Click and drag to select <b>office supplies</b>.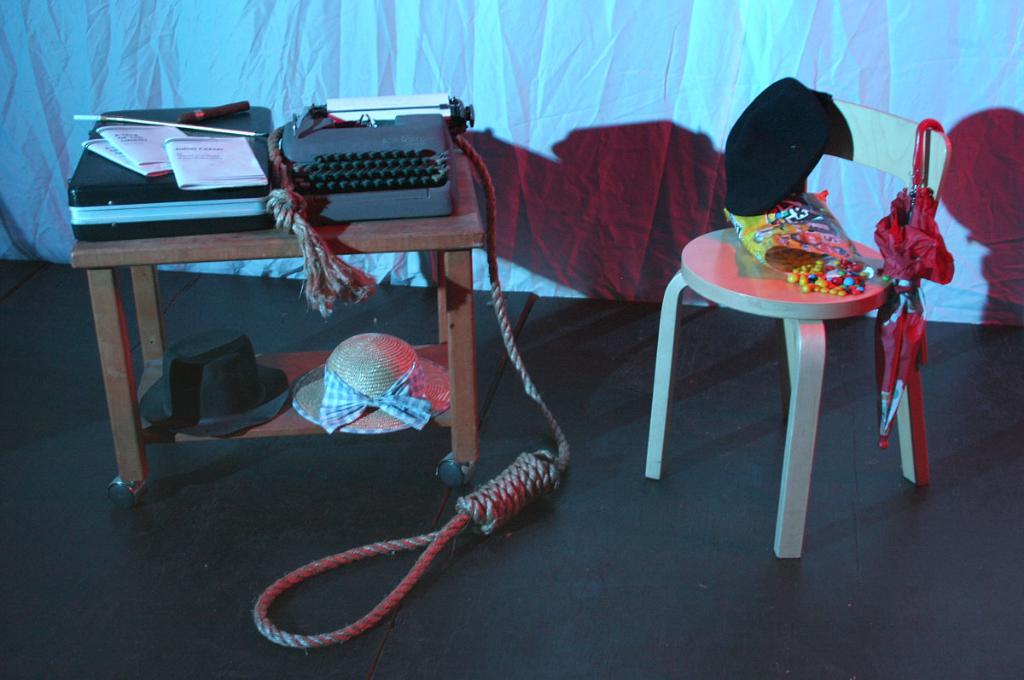
Selection: [x1=636, y1=228, x2=934, y2=557].
